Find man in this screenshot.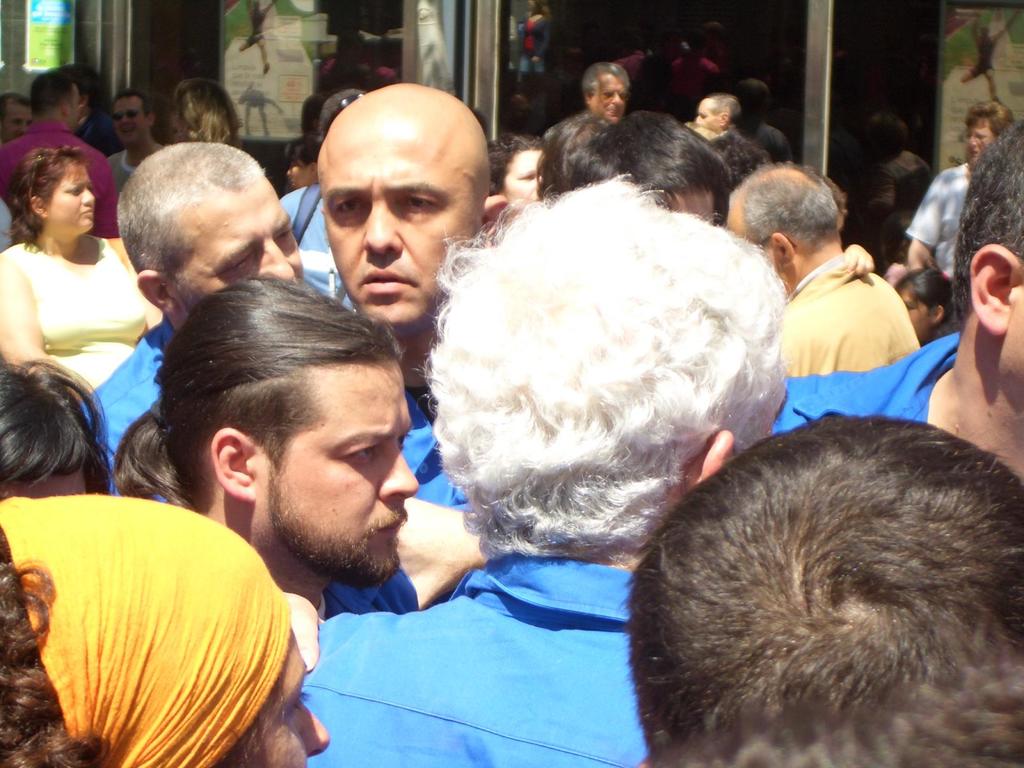
The bounding box for man is l=0, t=74, r=122, b=242.
